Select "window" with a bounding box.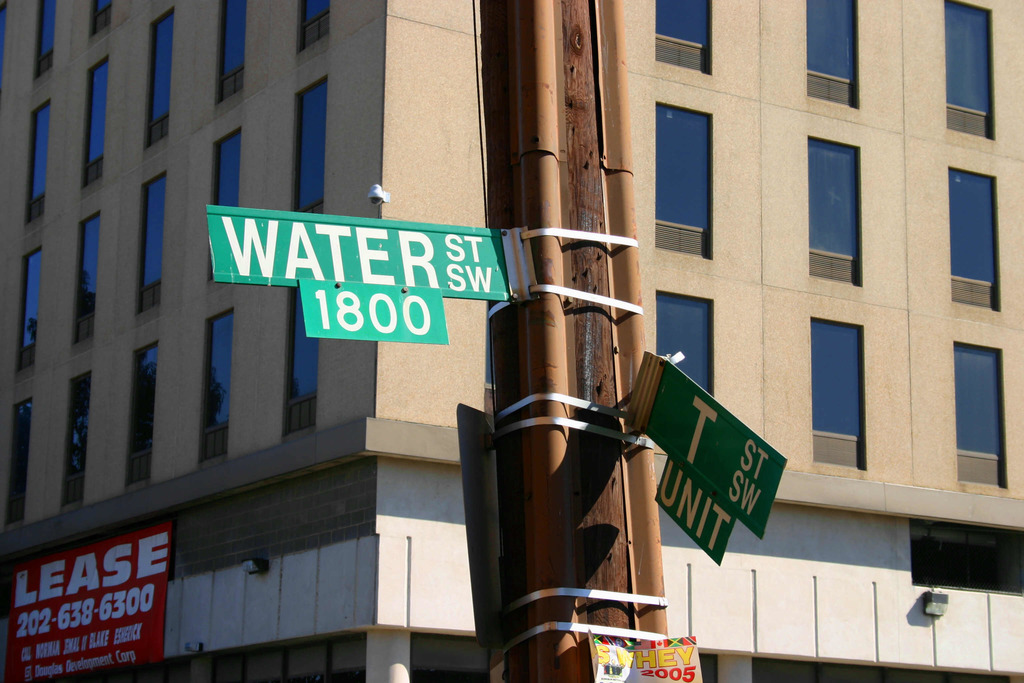
[27, 99, 53, 225].
